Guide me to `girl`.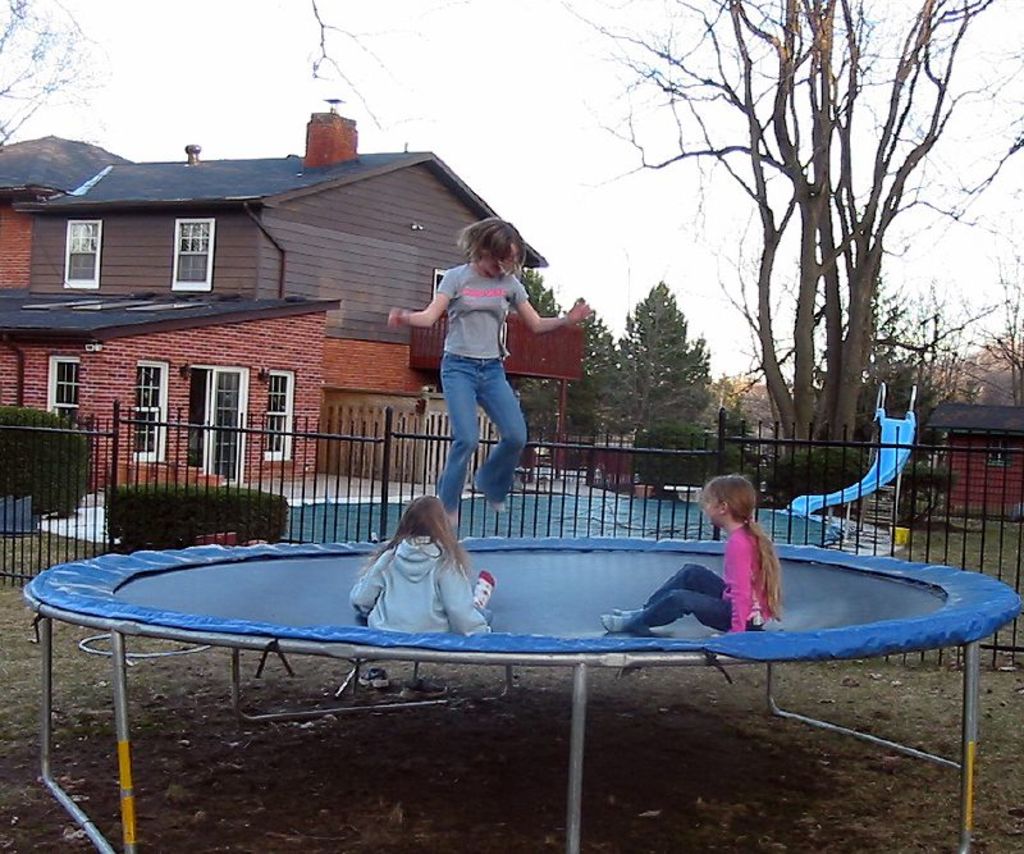
Guidance: (598, 474, 781, 634).
